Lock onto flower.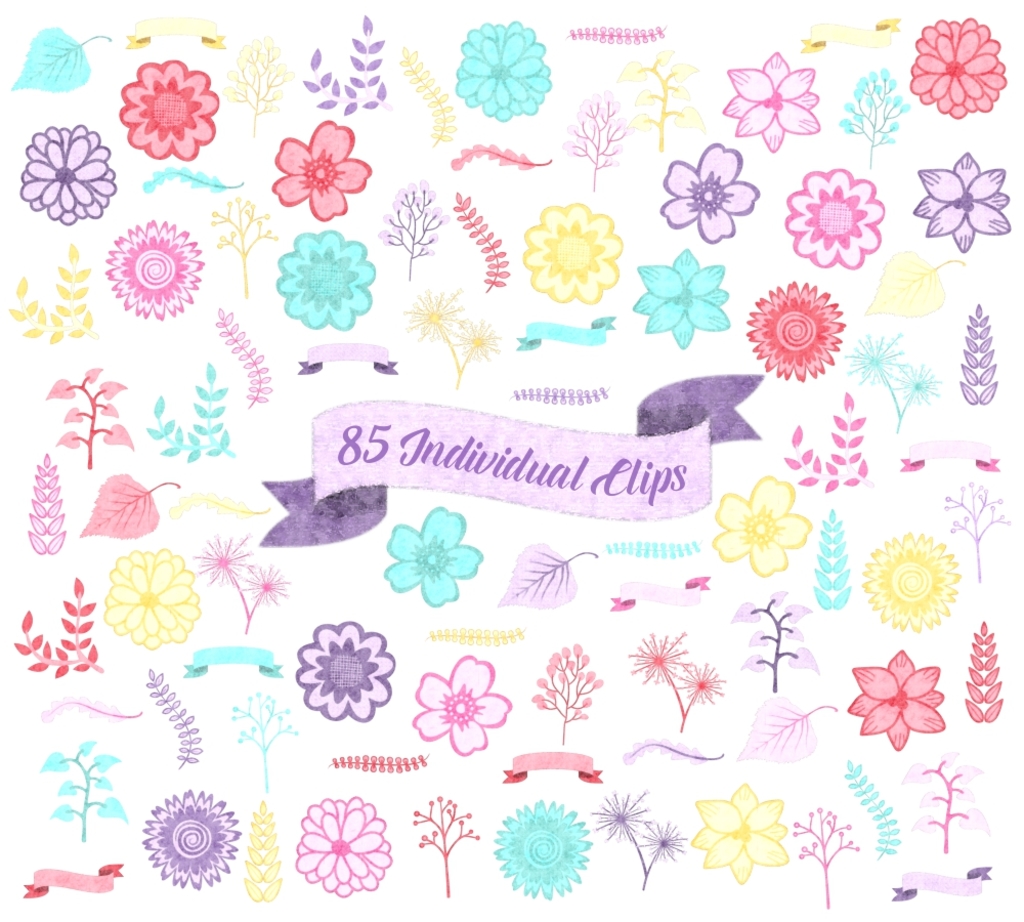
Locked: detection(139, 788, 237, 891).
